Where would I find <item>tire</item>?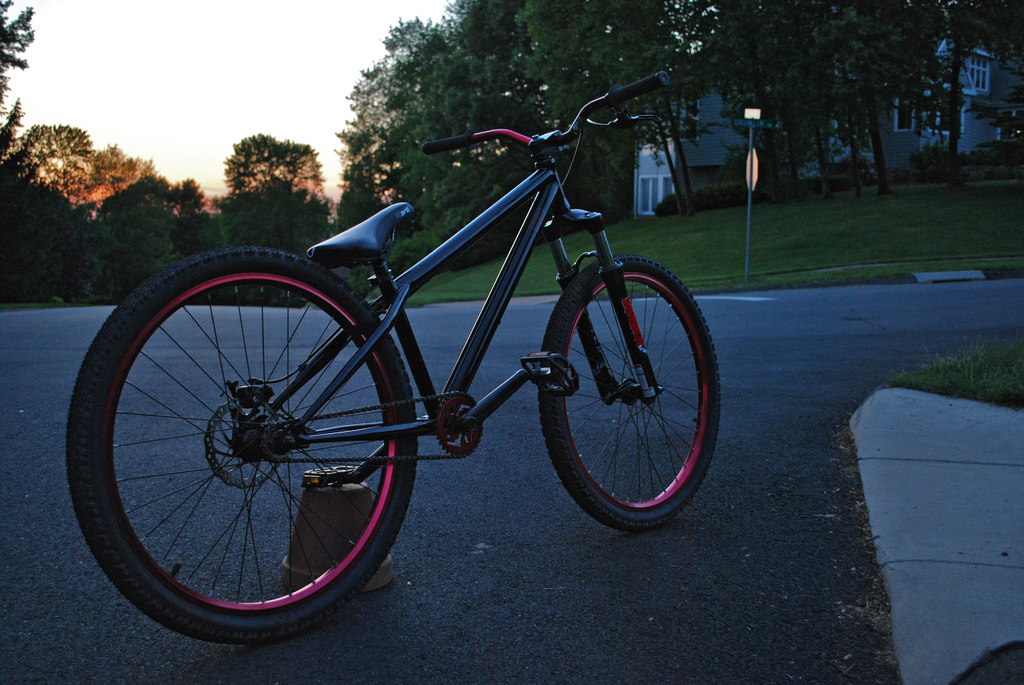
At bbox=[545, 256, 719, 528].
